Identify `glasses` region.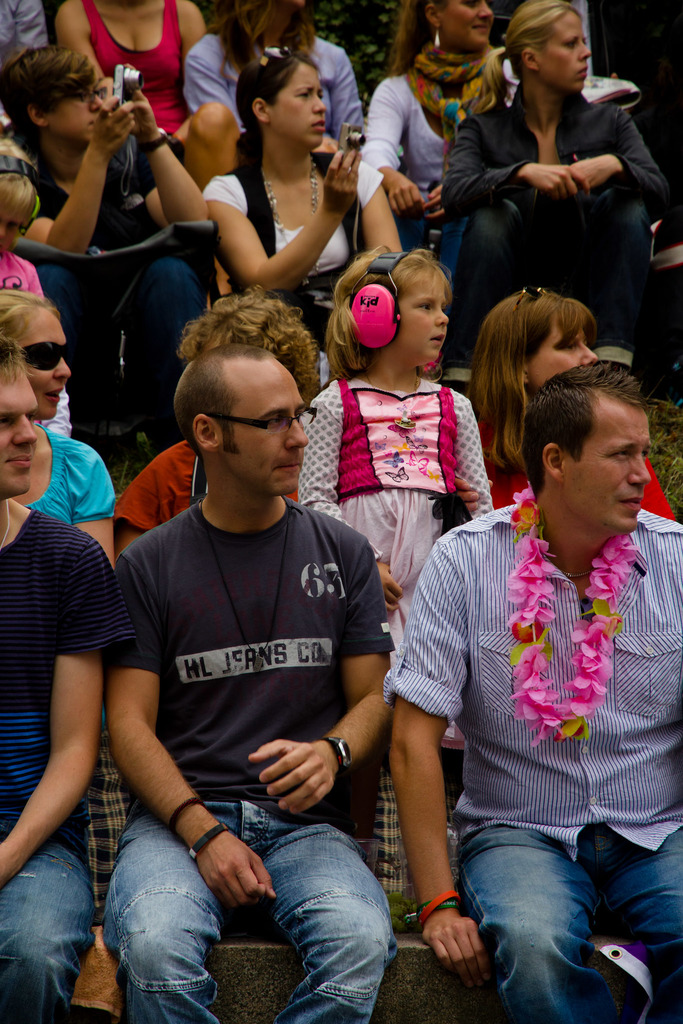
Region: box=[254, 42, 295, 83].
